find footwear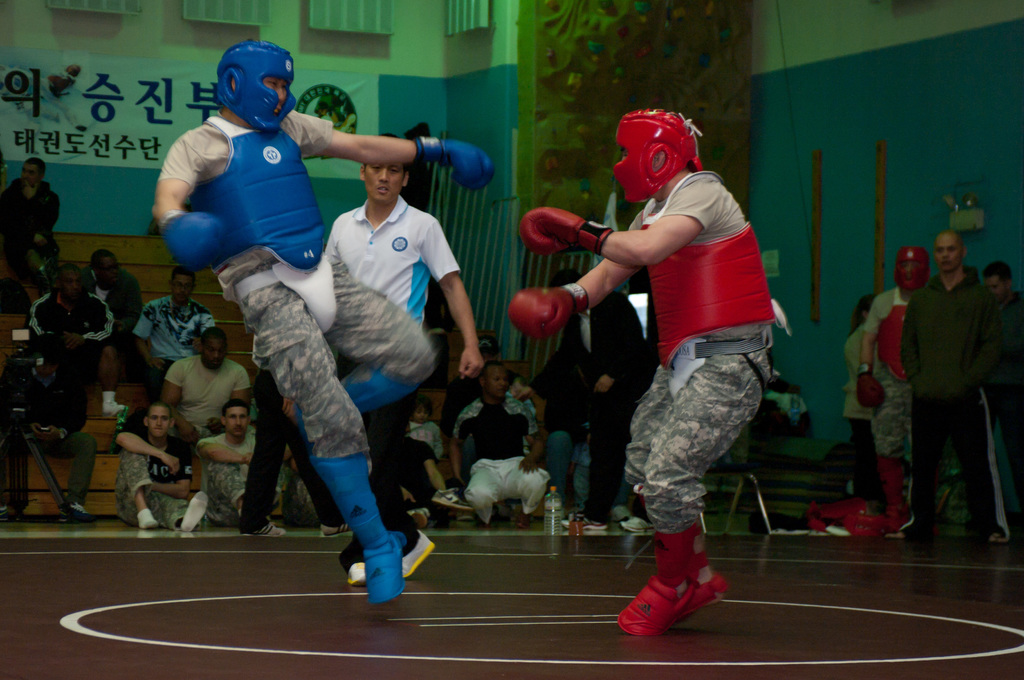
l=399, t=534, r=433, b=581
